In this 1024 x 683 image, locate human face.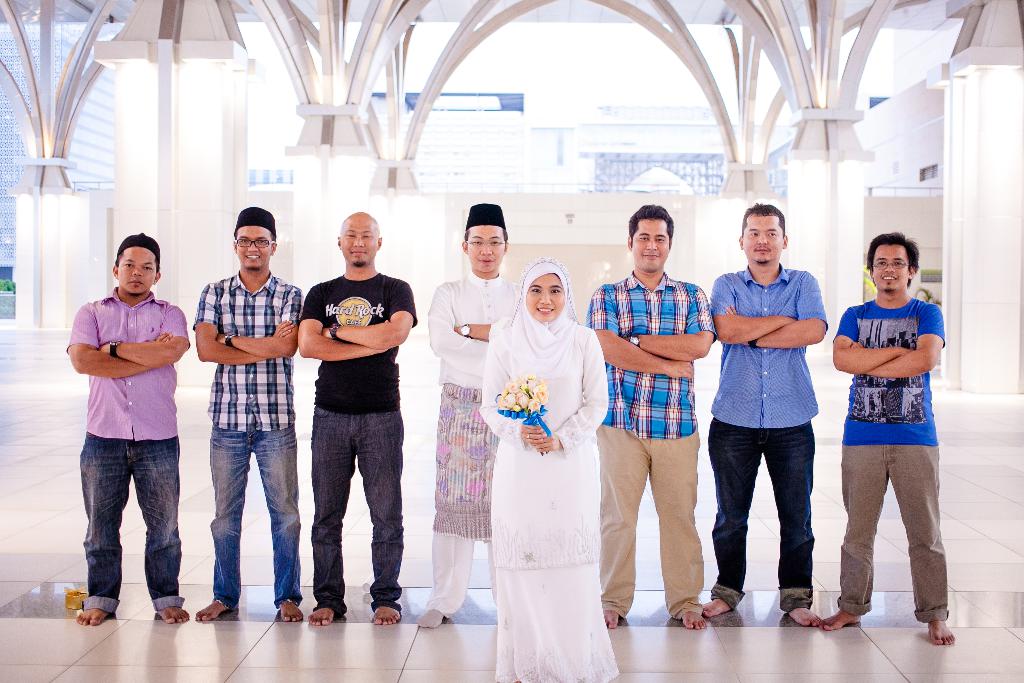
Bounding box: bbox(742, 215, 783, 263).
